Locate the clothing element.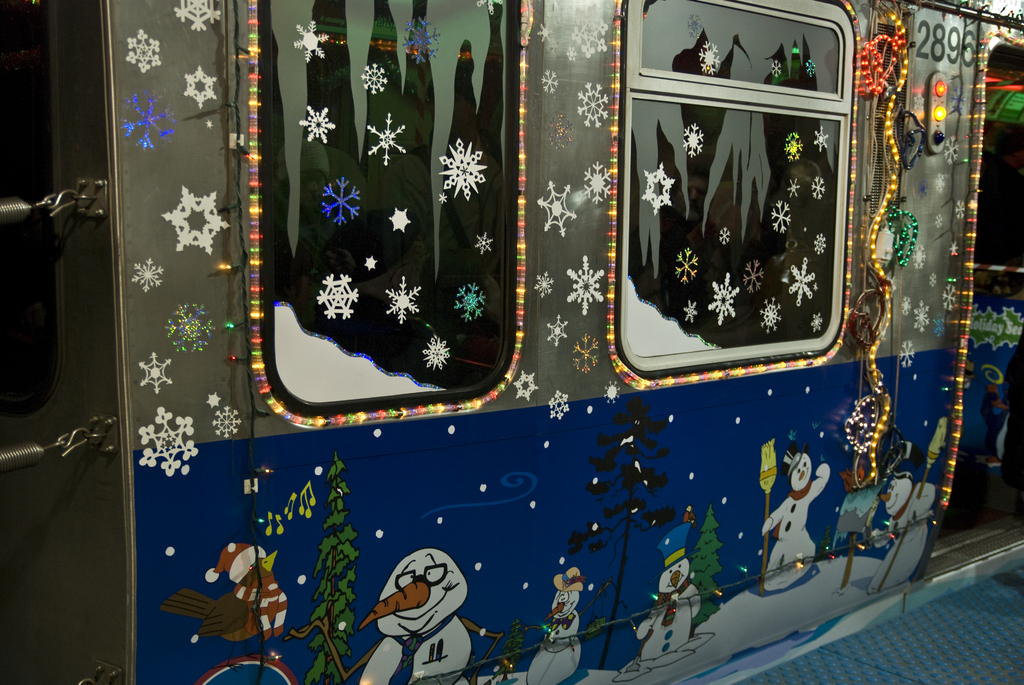
Element bbox: {"left": 381, "top": 143, "right": 505, "bottom": 322}.
